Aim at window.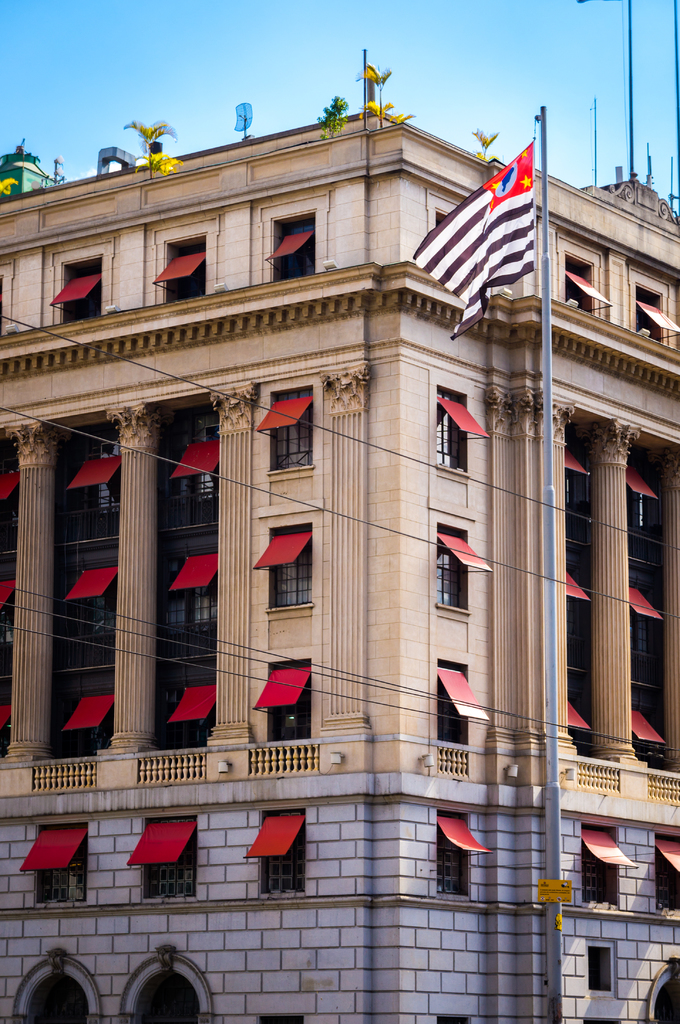
Aimed at x1=562 y1=252 x2=613 y2=317.
